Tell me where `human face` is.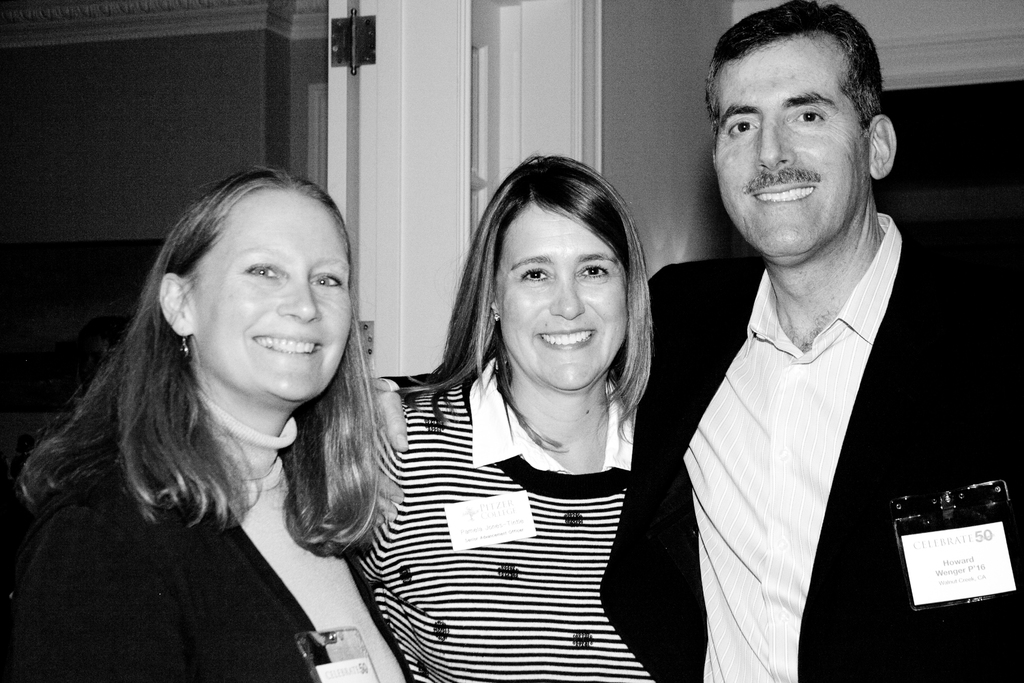
`human face` is at {"x1": 495, "y1": 203, "x2": 630, "y2": 393}.
